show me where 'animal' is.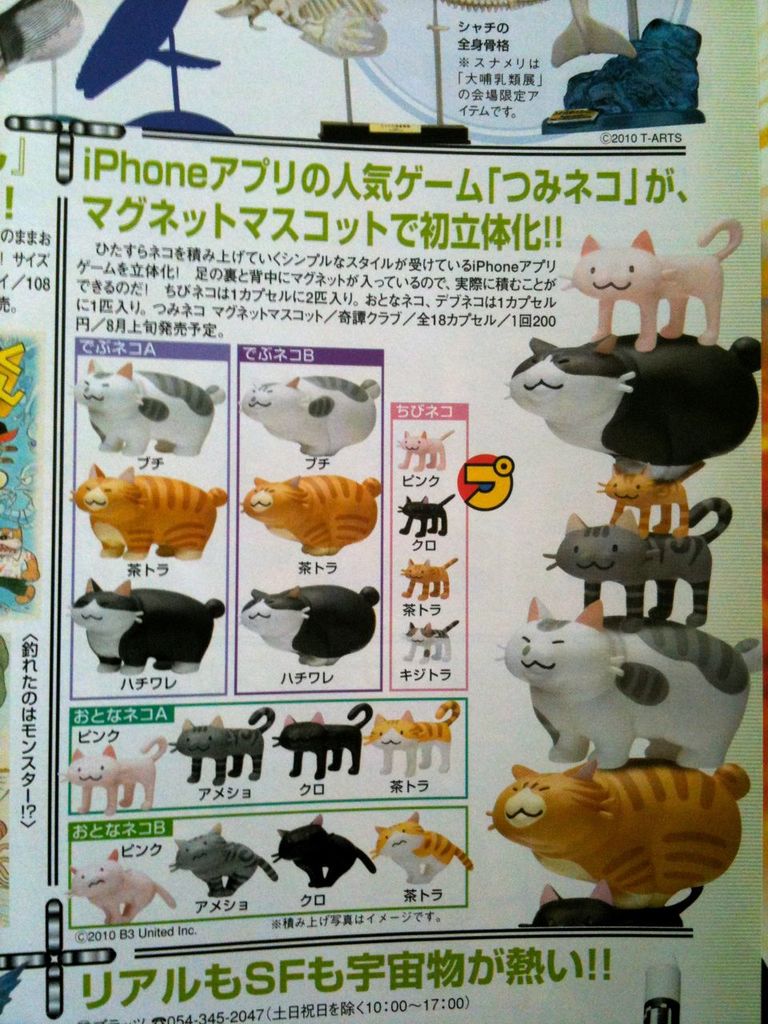
'animal' is at box=[522, 876, 704, 929].
